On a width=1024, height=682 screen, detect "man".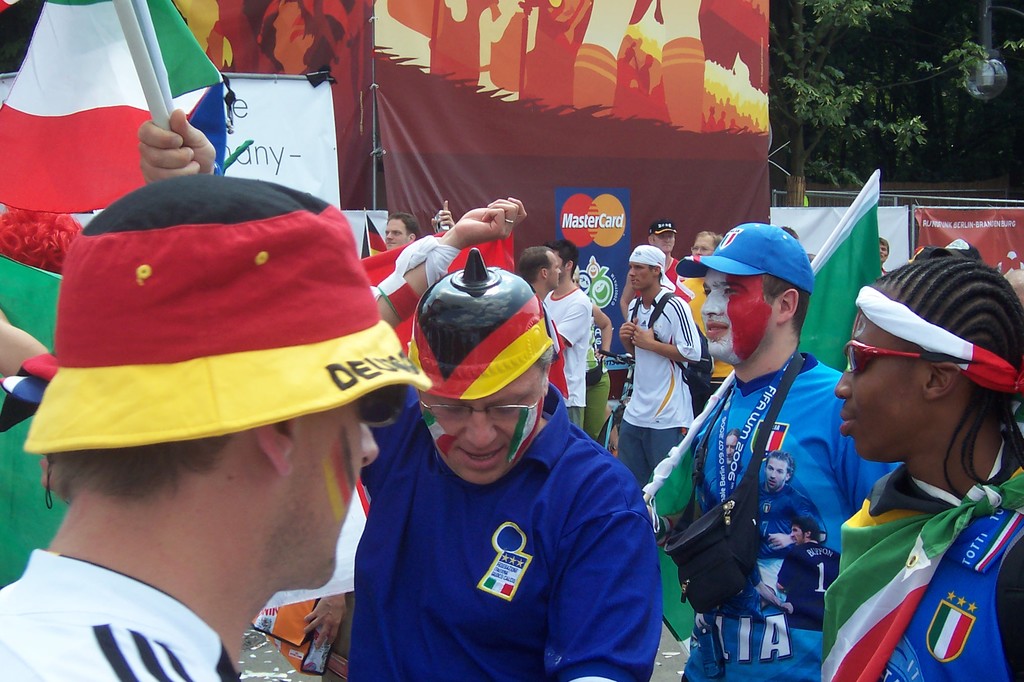
x1=0 y1=175 x2=431 y2=681.
